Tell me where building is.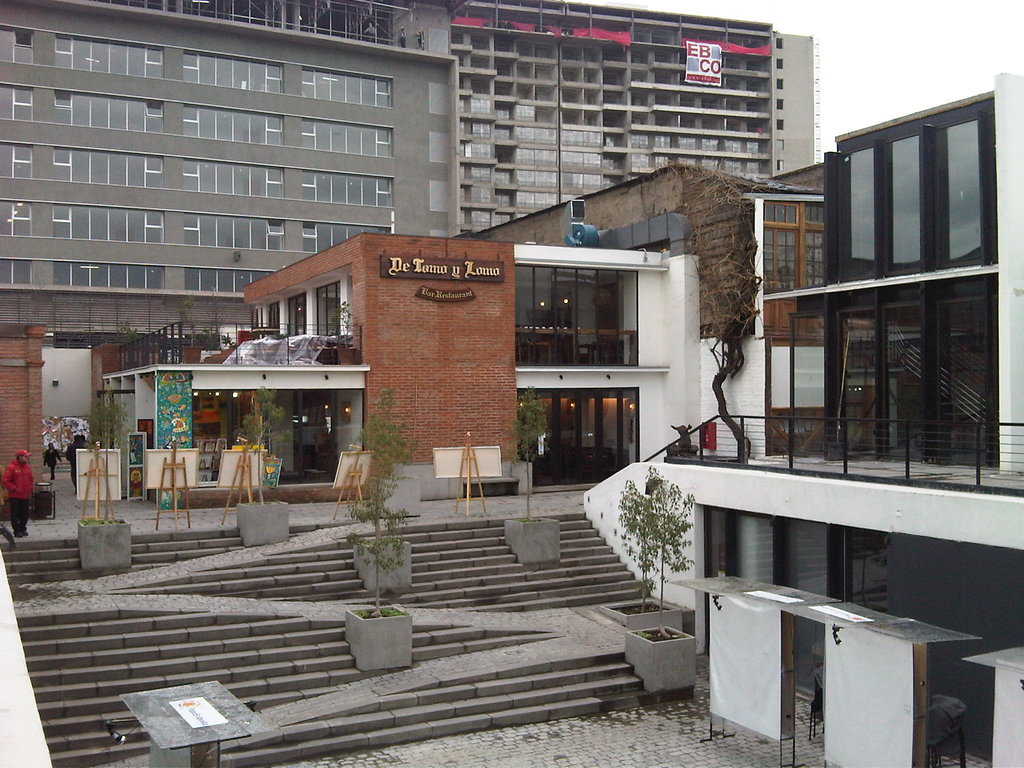
building is at bbox=[0, 0, 461, 352].
